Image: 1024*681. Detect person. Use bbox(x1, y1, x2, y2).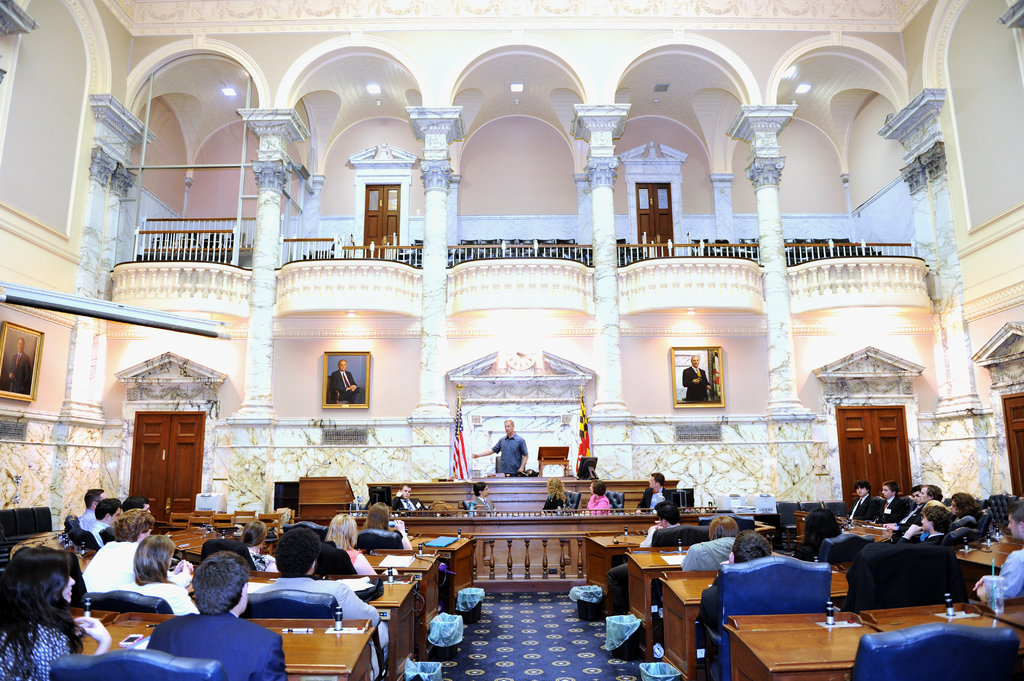
bbox(596, 477, 1023, 611).
